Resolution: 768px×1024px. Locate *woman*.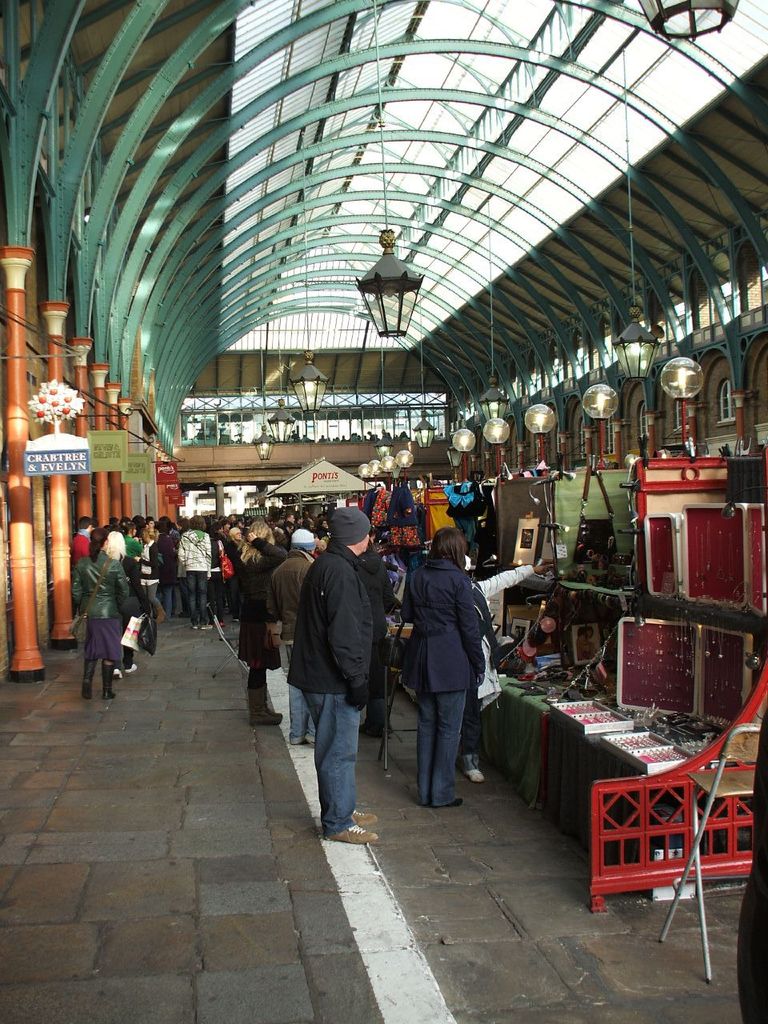
[232, 519, 292, 725].
